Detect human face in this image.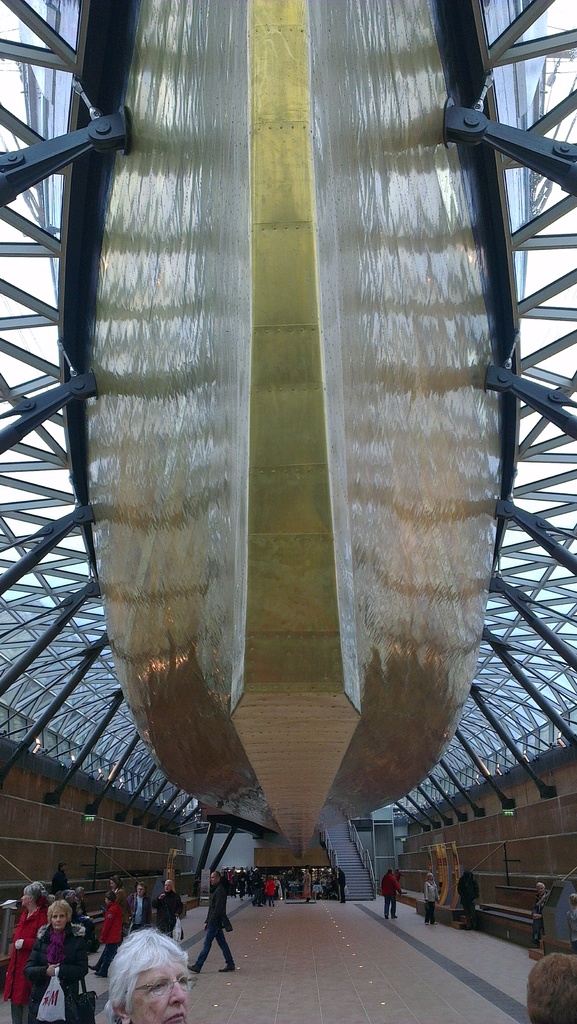
Detection: (left=20, top=889, right=39, bottom=910).
